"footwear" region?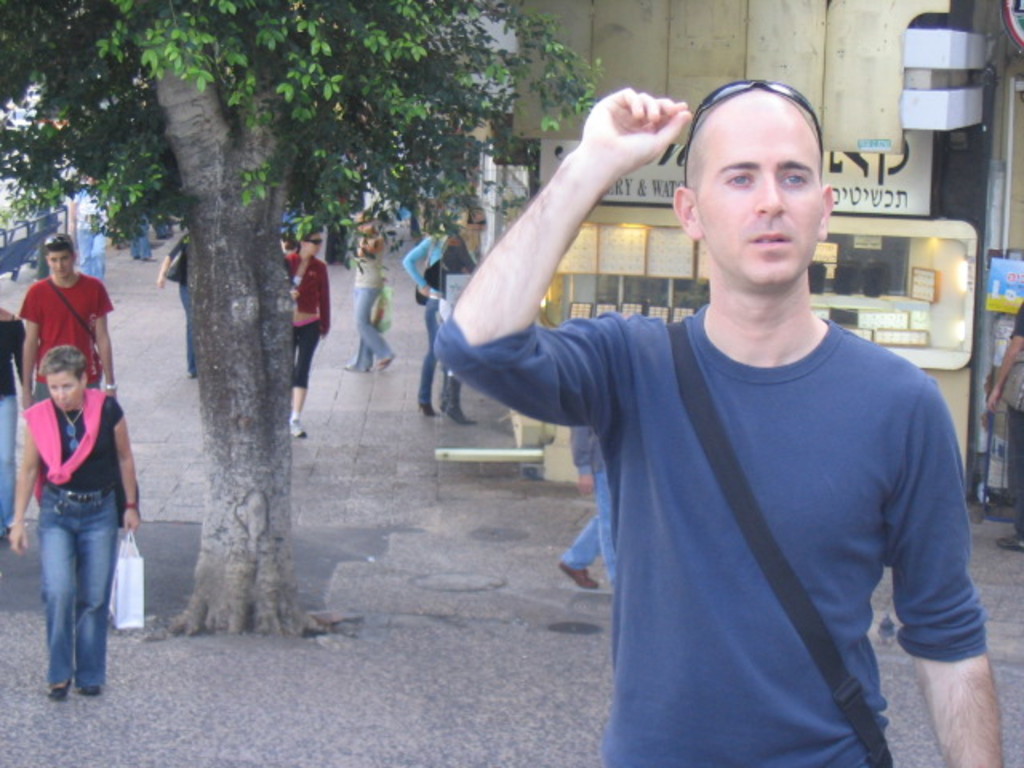
crop(445, 376, 470, 422)
